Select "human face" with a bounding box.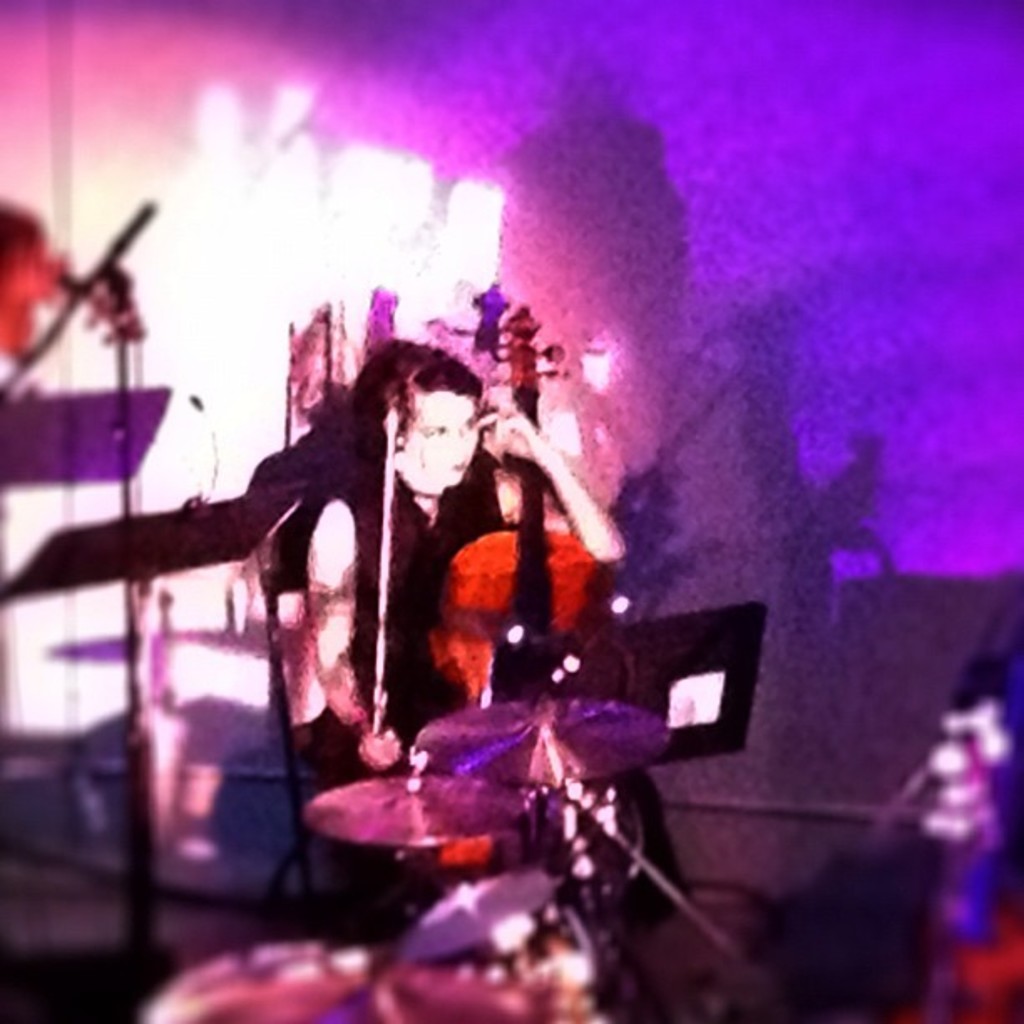
left=408, top=393, right=480, bottom=485.
